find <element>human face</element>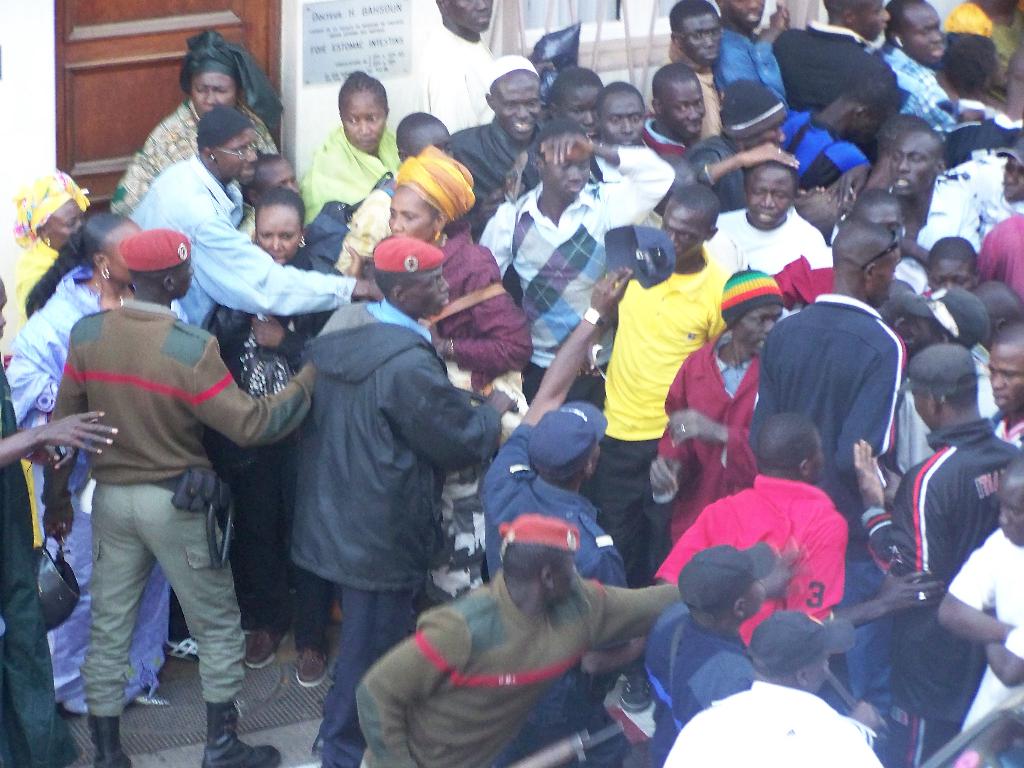
select_region(739, 302, 778, 352)
